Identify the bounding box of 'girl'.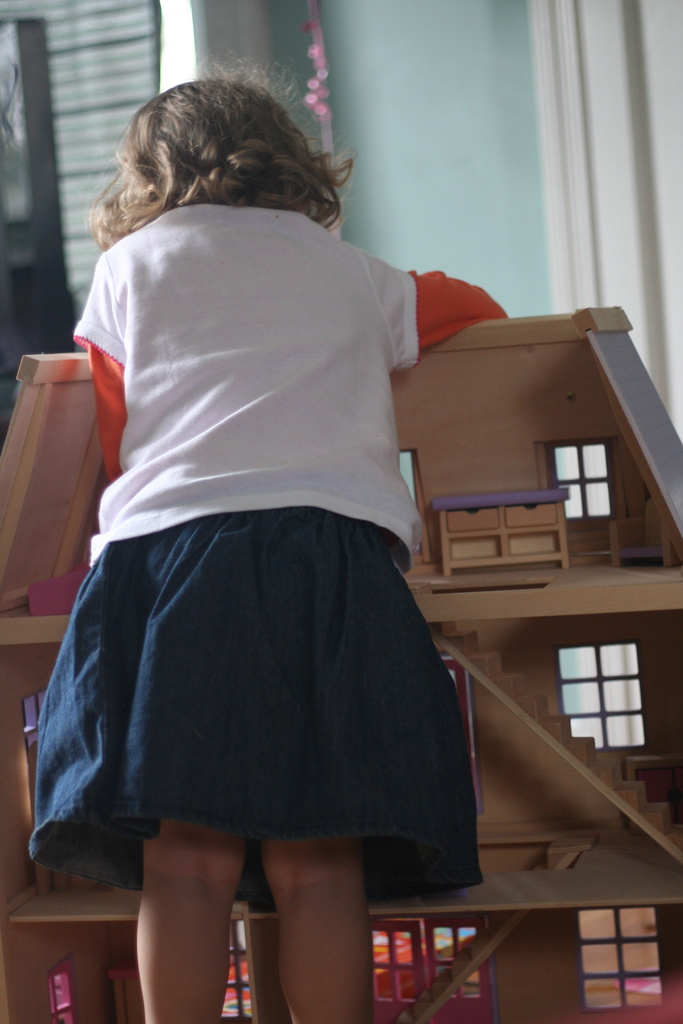
<box>20,66,509,1023</box>.
